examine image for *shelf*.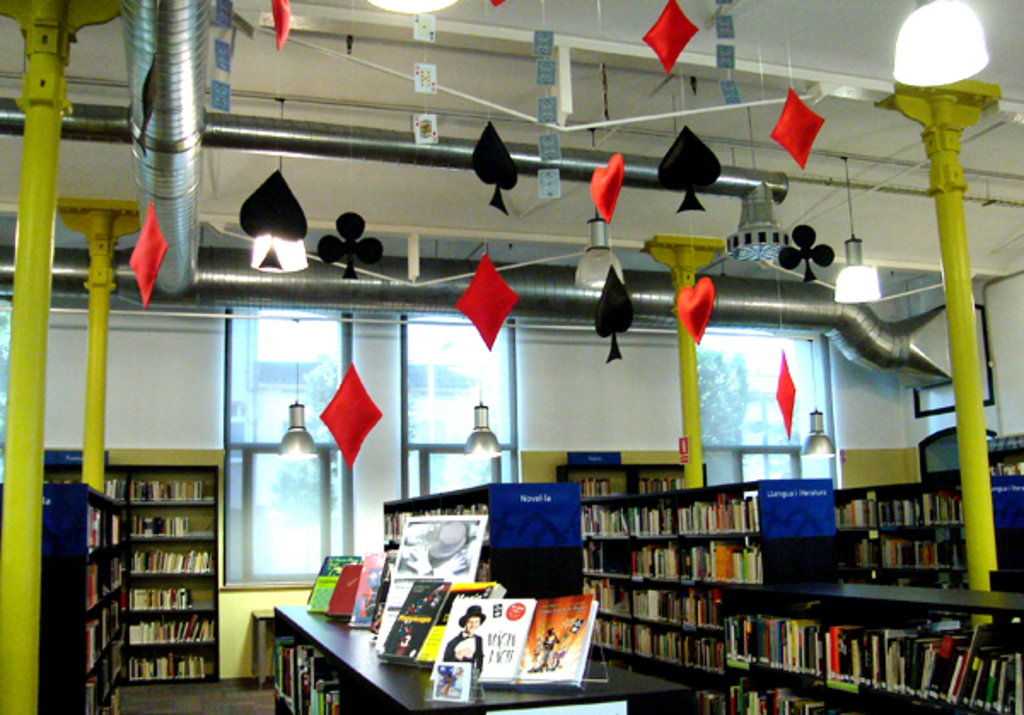
Examination result: 833 587 1022 713.
